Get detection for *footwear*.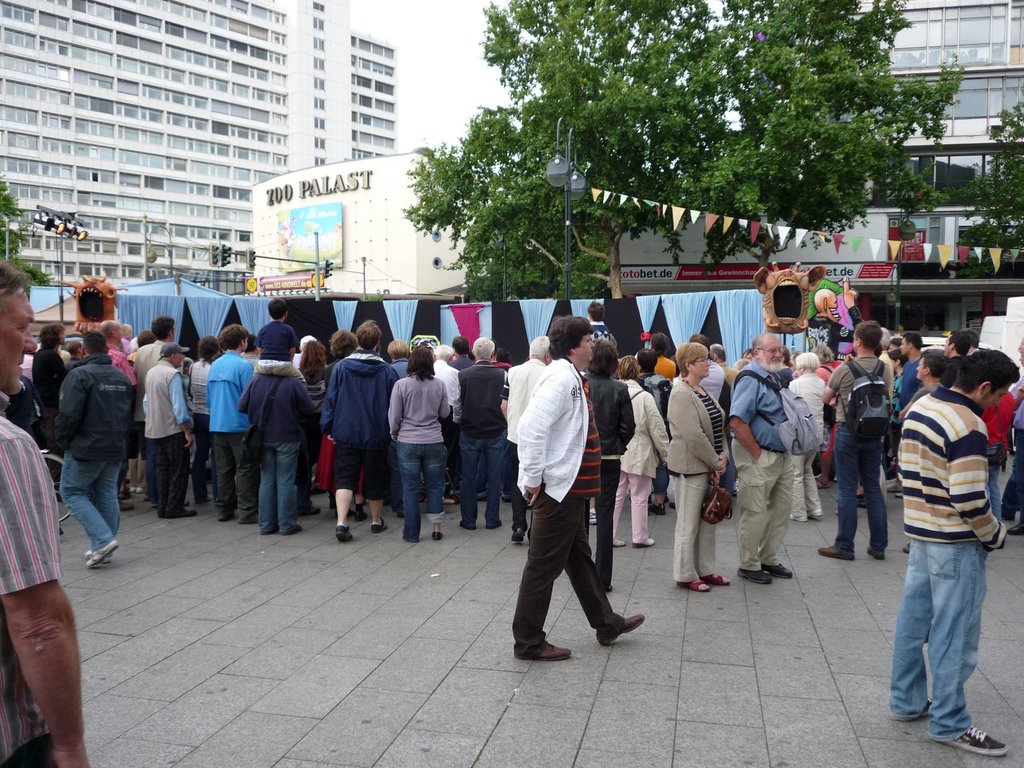
Detection: 303, 505, 321, 513.
